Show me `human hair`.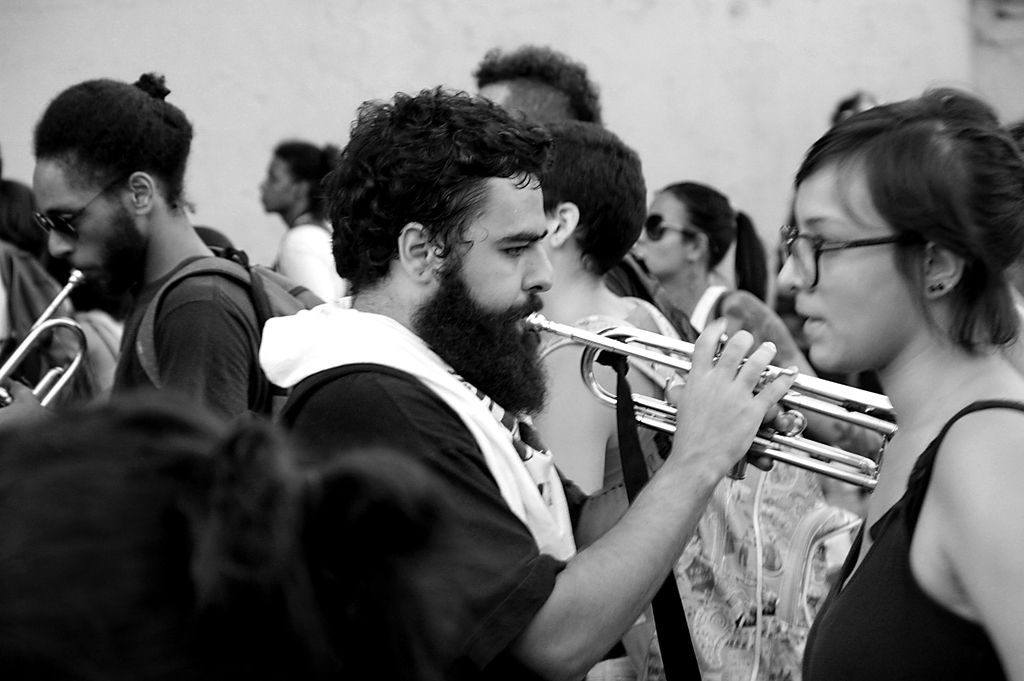
`human hair` is here: region(29, 82, 184, 240).
